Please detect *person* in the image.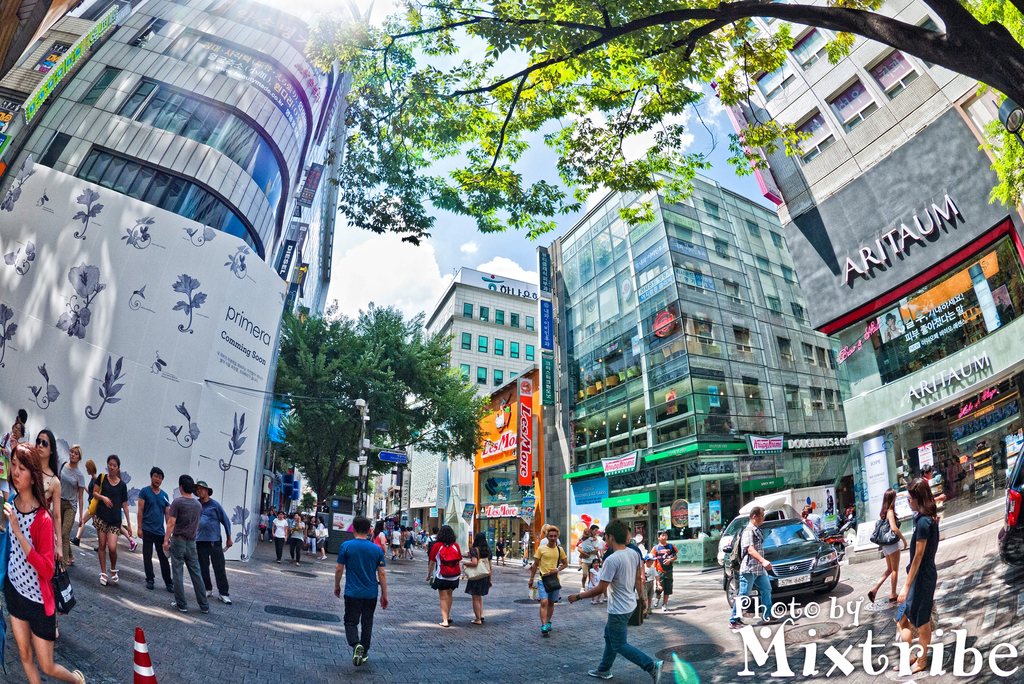
(424,525,437,555).
